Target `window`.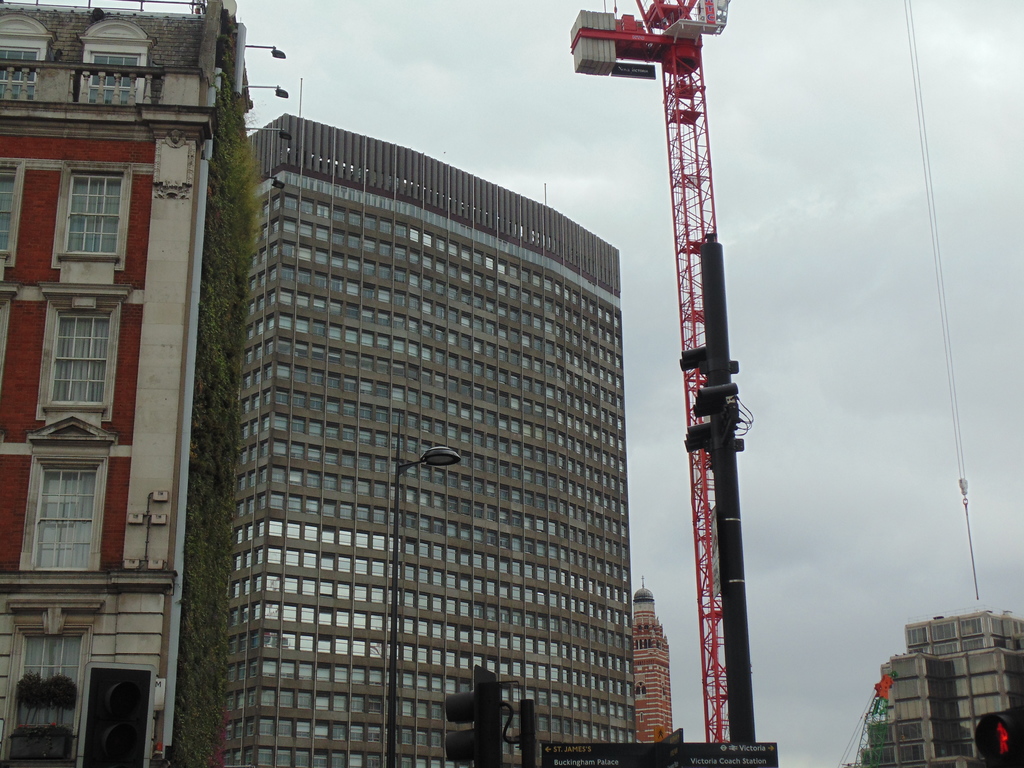
Target region: {"left": 297, "top": 248, "right": 312, "bottom": 260}.
